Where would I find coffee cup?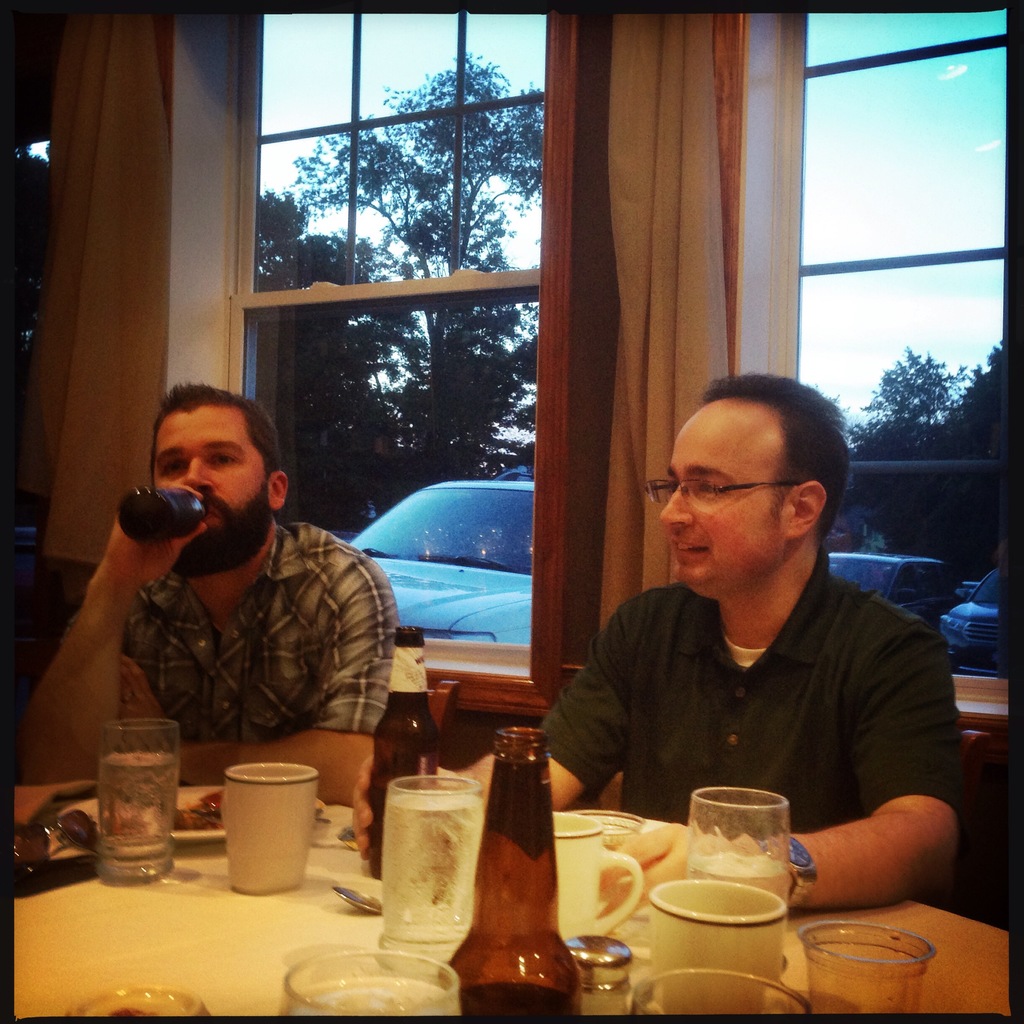
At [x1=221, y1=764, x2=319, y2=895].
